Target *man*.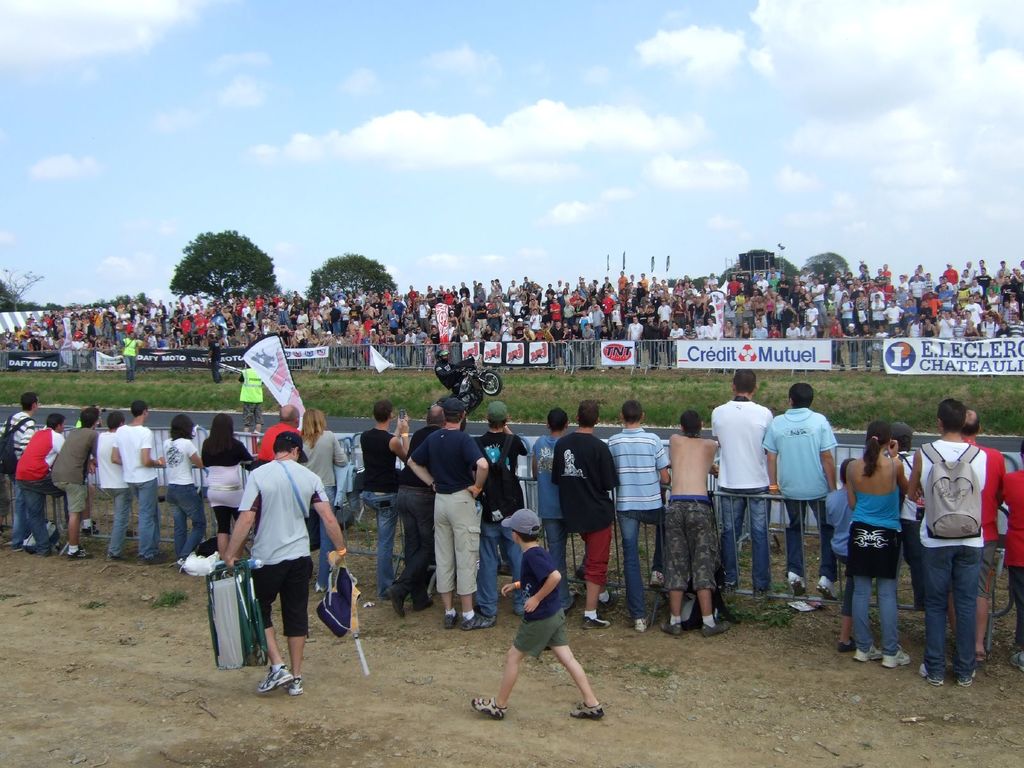
Target region: (left=927, top=276, right=932, bottom=287).
